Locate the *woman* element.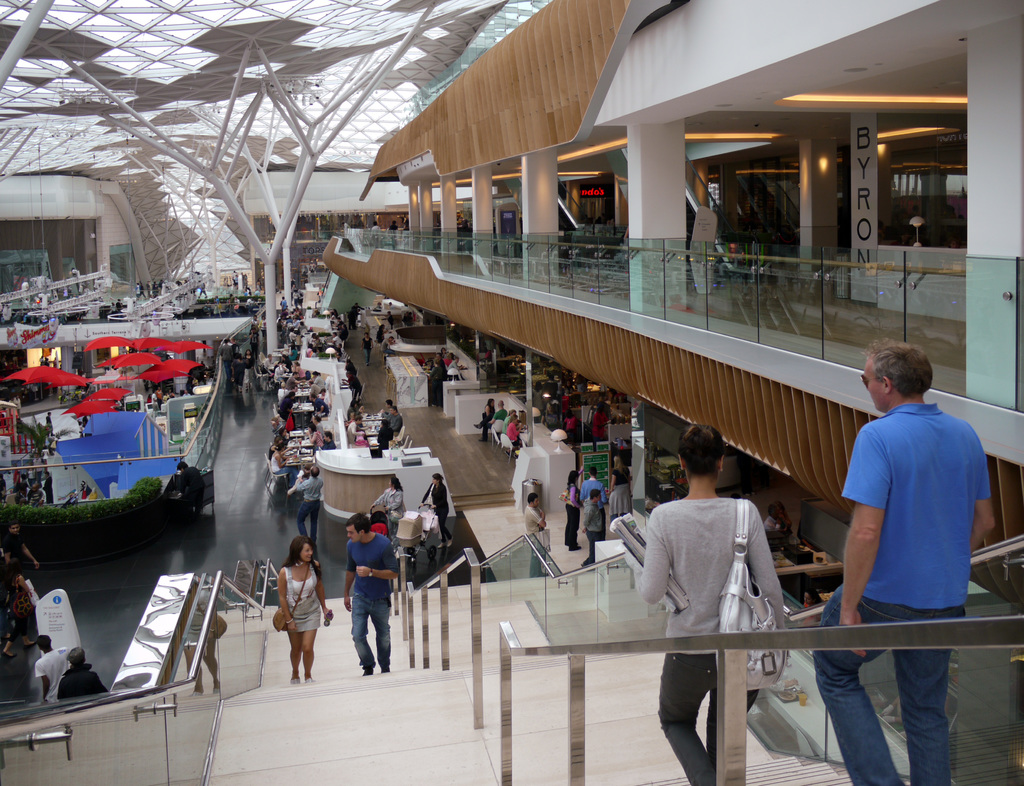
Element bbox: 508 415 524 444.
